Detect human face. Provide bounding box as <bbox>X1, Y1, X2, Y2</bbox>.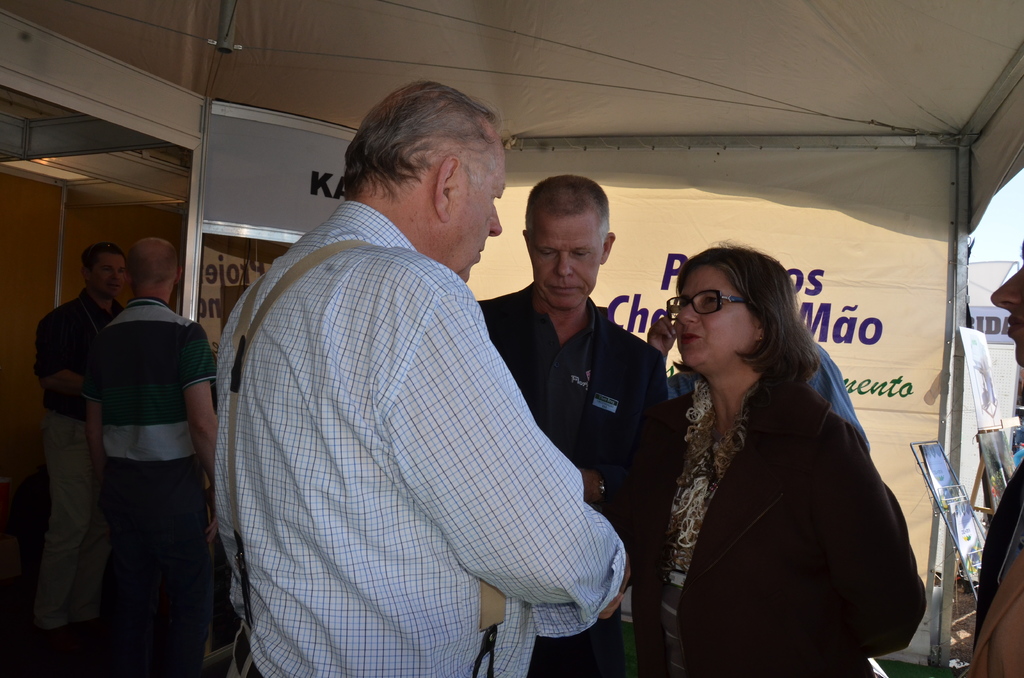
<bbox>673, 266, 756, 368</bbox>.
